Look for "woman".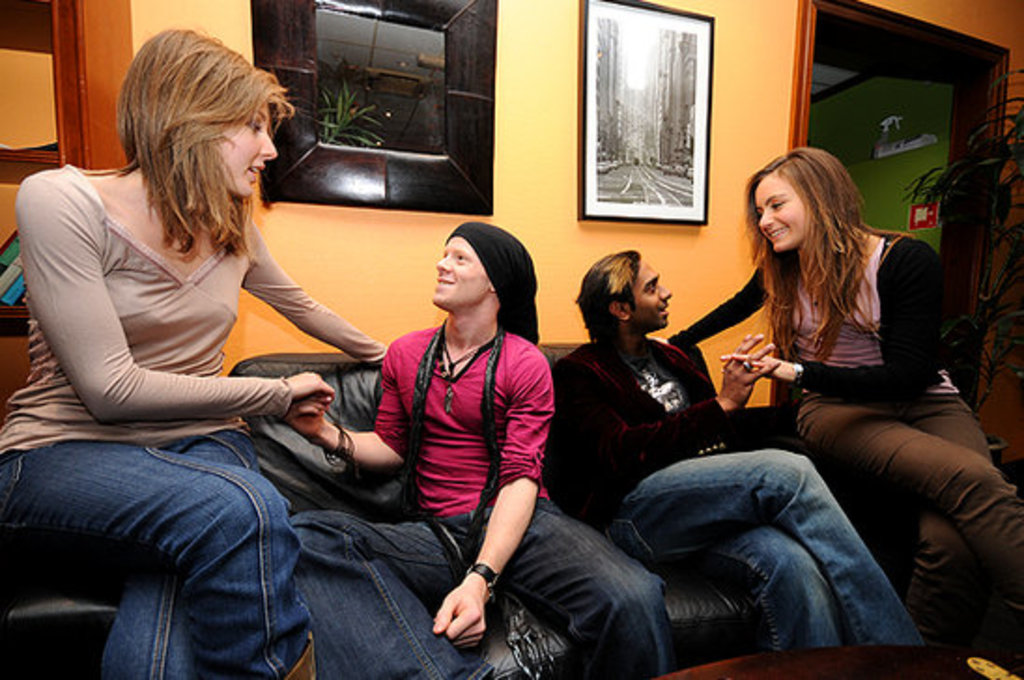
Found: (left=652, top=123, right=1022, bottom=635).
